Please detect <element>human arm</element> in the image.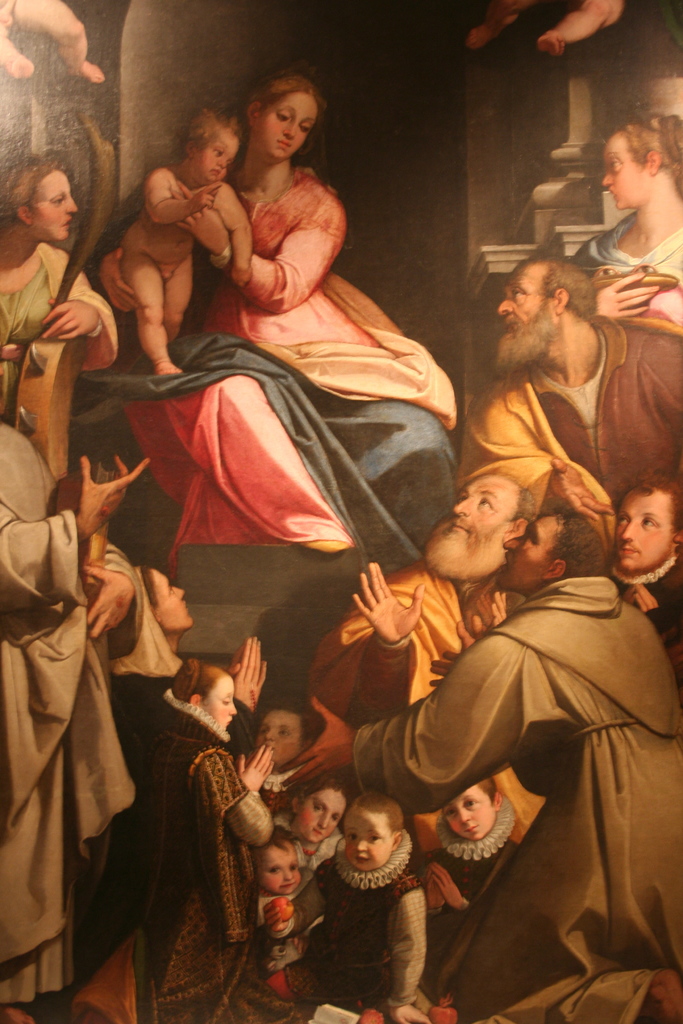
select_region(44, 252, 103, 338).
